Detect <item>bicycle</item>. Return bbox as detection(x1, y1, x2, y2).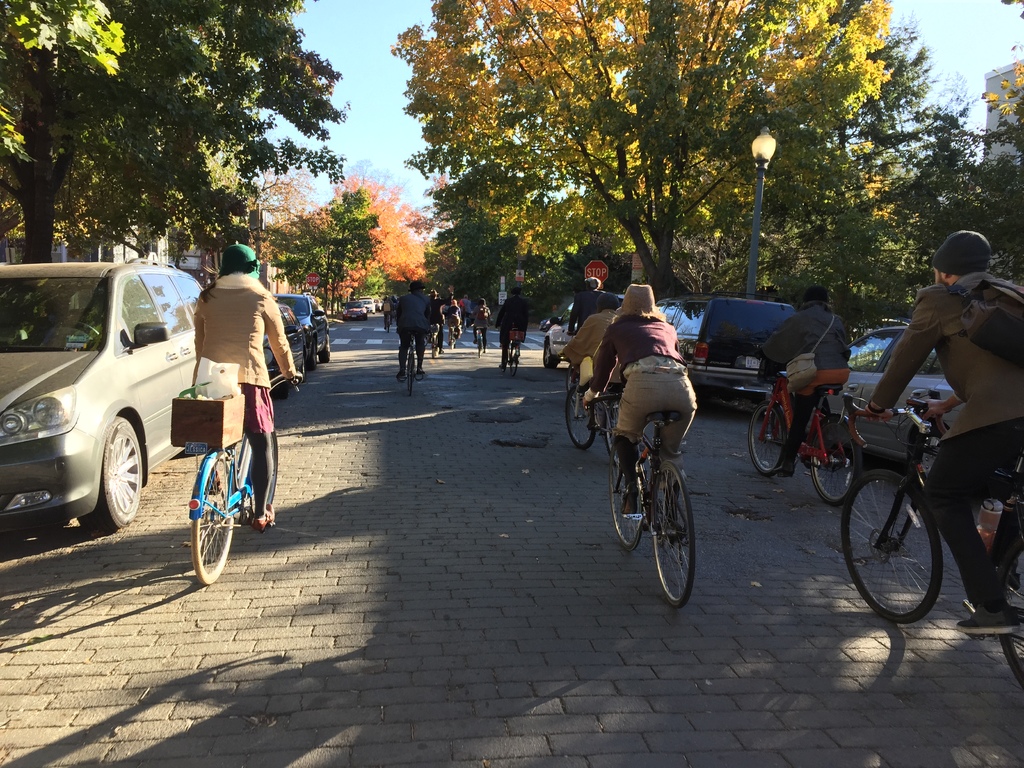
detection(566, 358, 631, 463).
